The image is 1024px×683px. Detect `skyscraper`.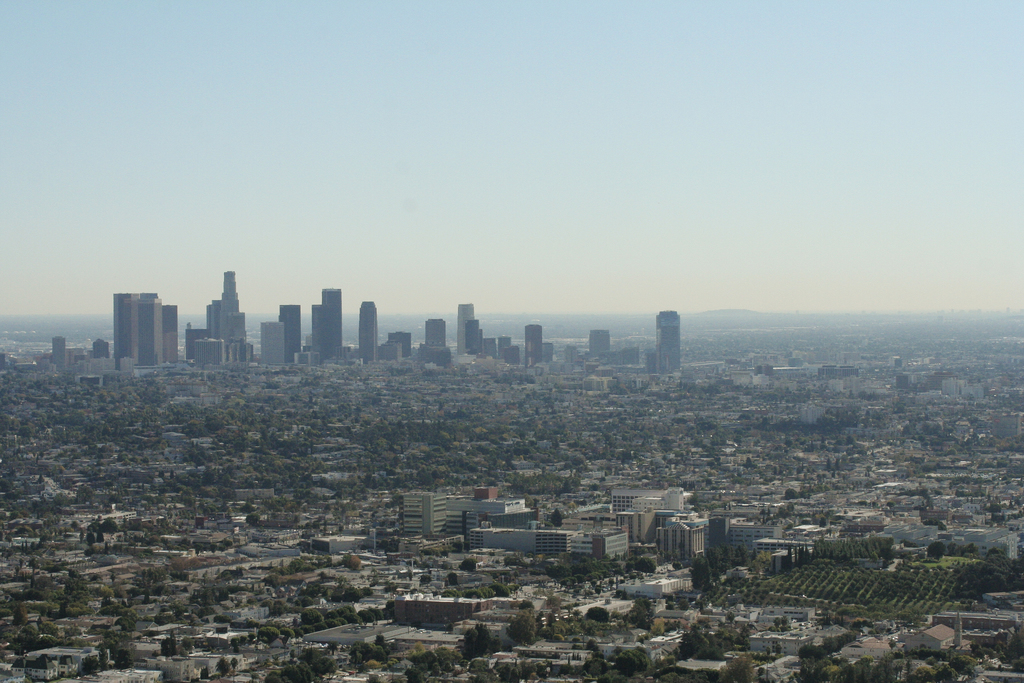
Detection: [49,336,65,365].
